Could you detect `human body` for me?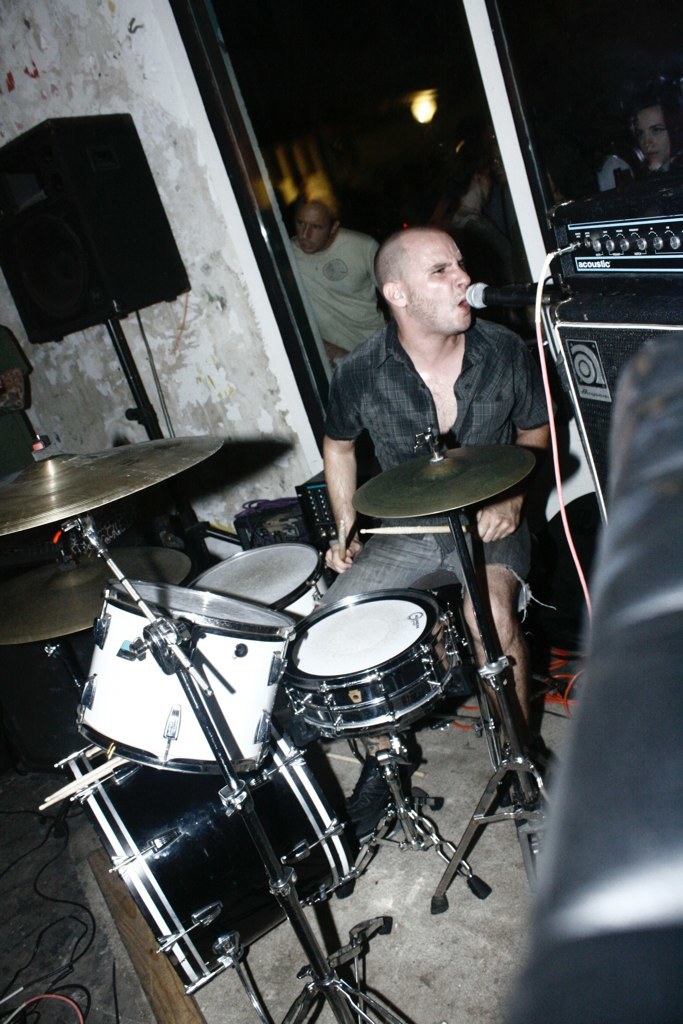
Detection result: x1=298 y1=202 x2=570 y2=621.
